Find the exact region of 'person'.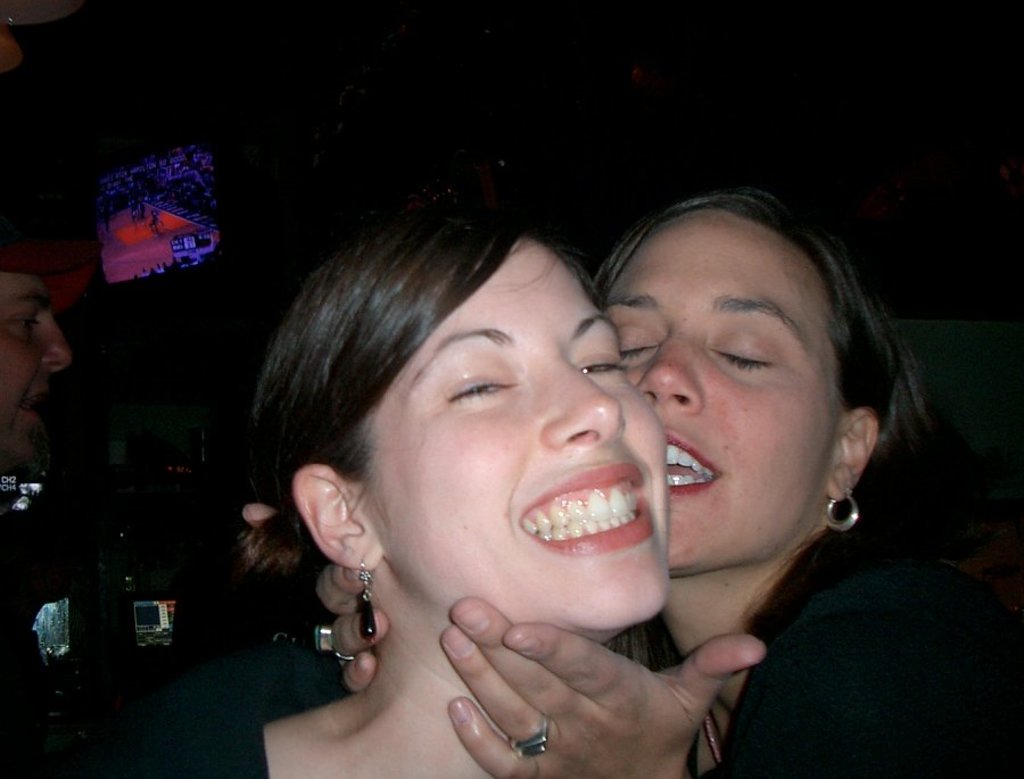
Exact region: BBox(113, 219, 669, 778).
